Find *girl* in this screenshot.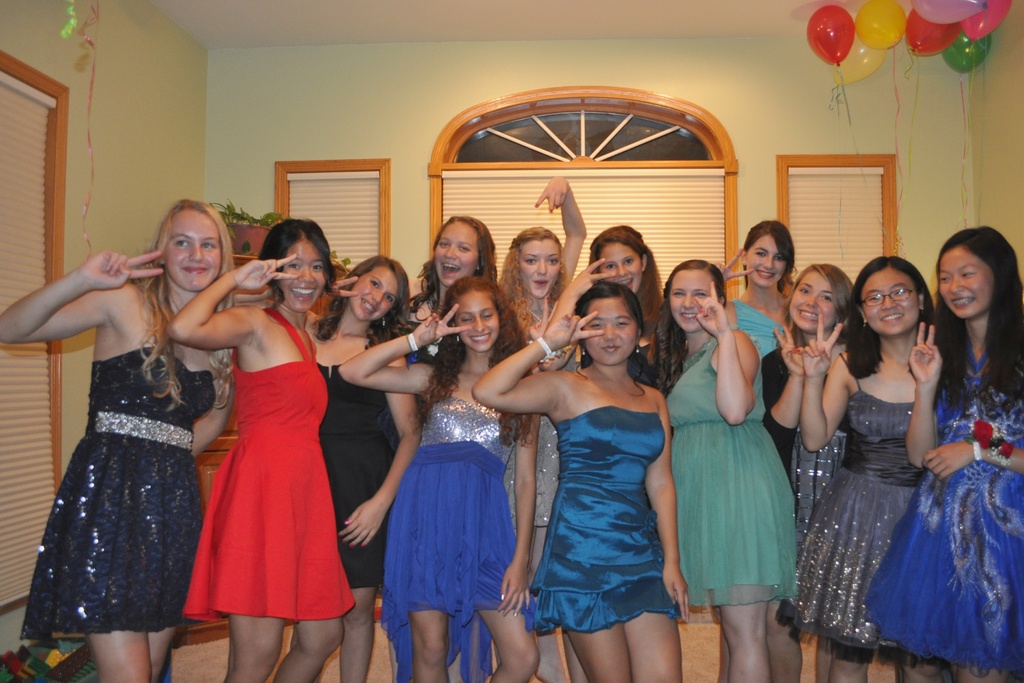
The bounding box for *girl* is (778,256,936,682).
